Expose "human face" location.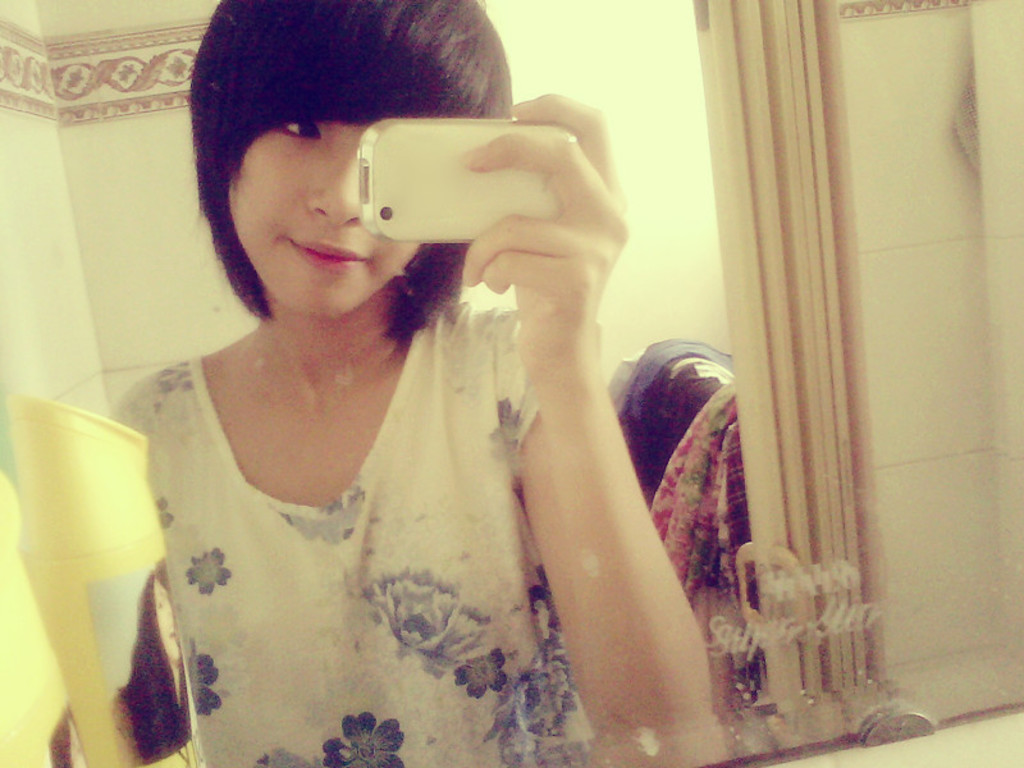
Exposed at detection(228, 84, 416, 320).
